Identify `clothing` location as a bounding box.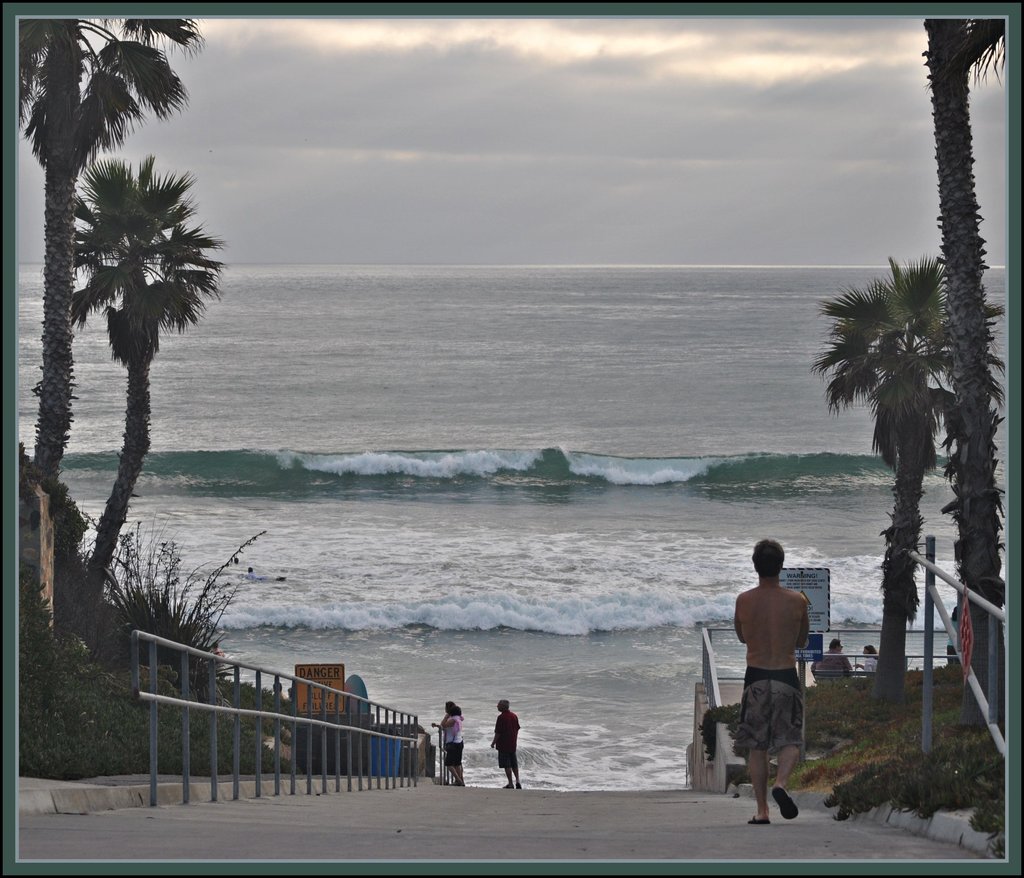
BBox(866, 653, 877, 677).
